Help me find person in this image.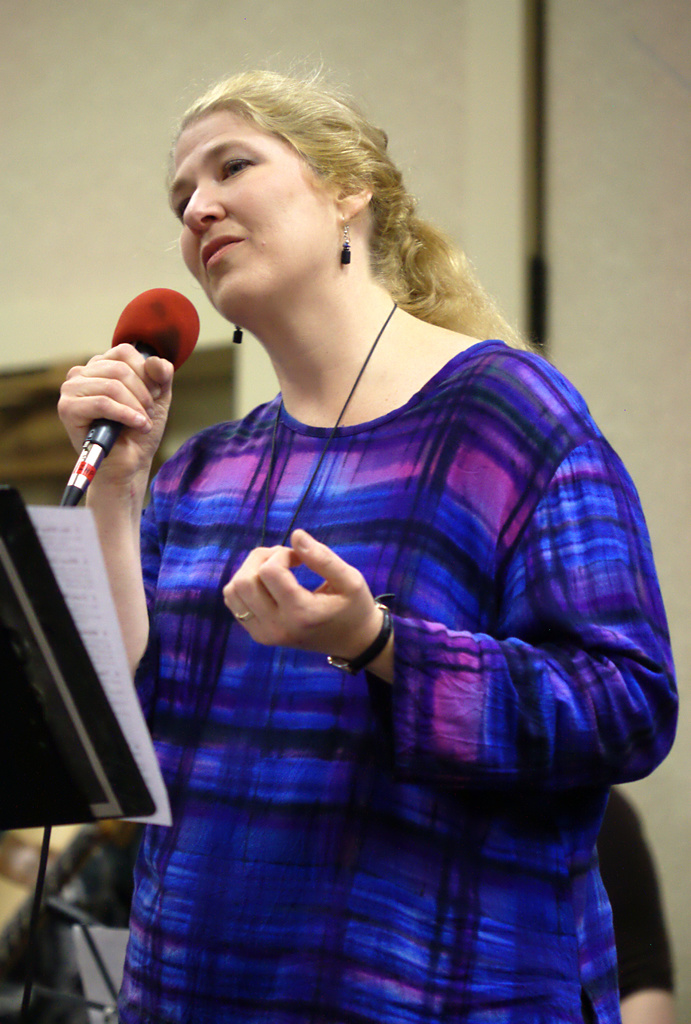
Found it: l=80, t=88, r=637, b=1023.
